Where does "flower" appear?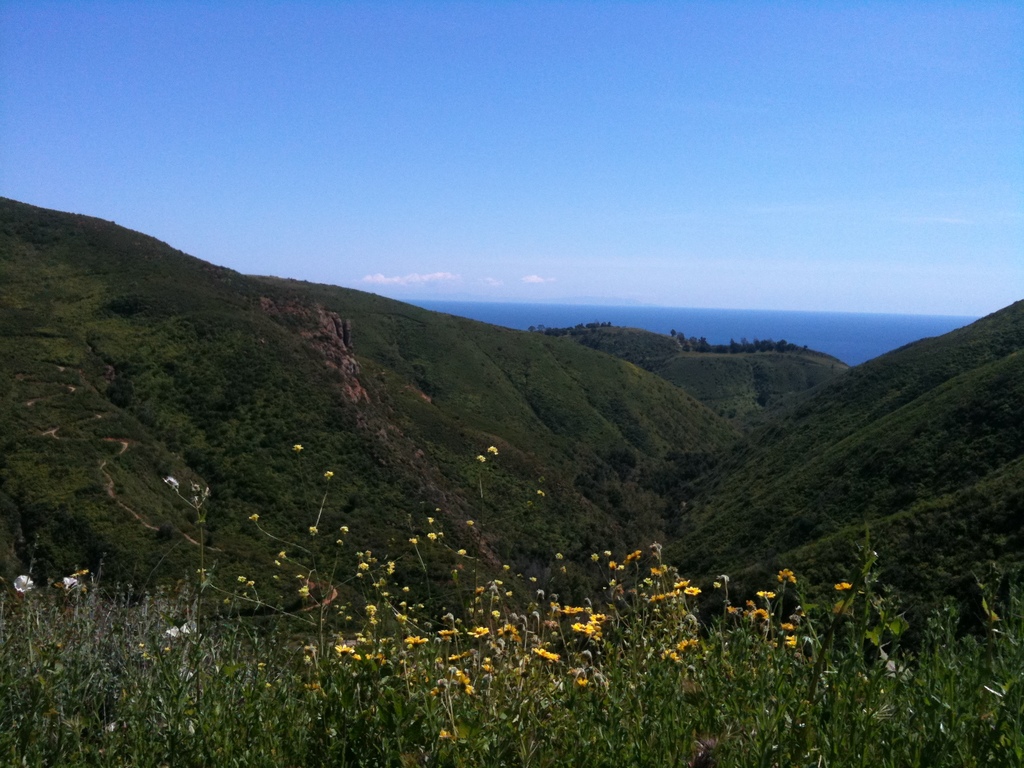
Appears at (575, 676, 591, 691).
